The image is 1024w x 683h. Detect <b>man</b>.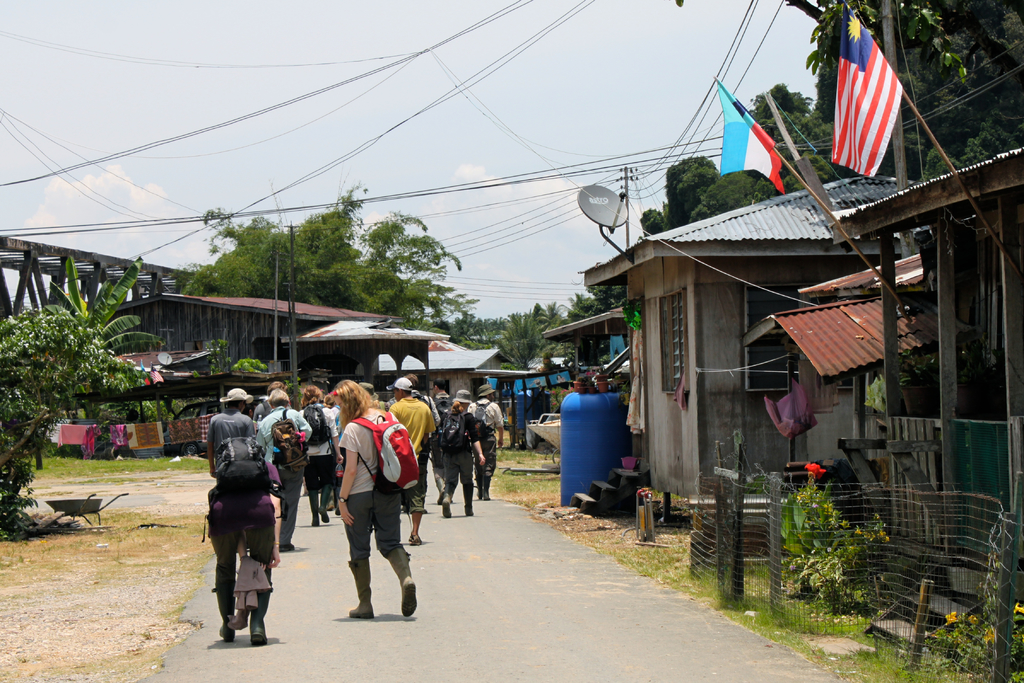
Detection: crop(465, 381, 509, 504).
